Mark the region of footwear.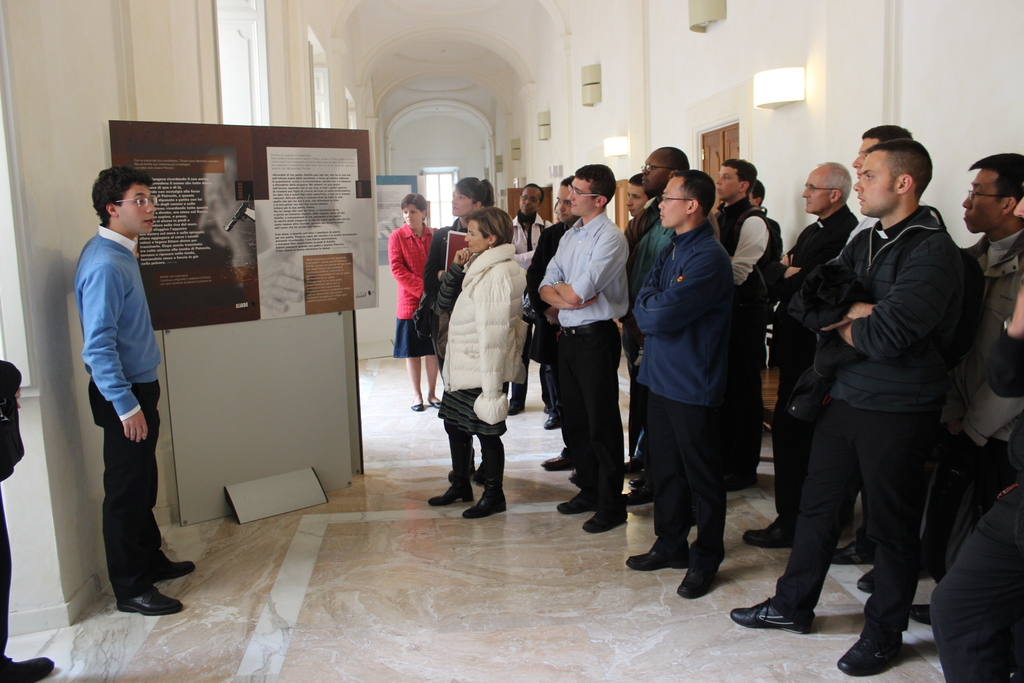
Region: [x1=412, y1=403, x2=425, y2=412].
